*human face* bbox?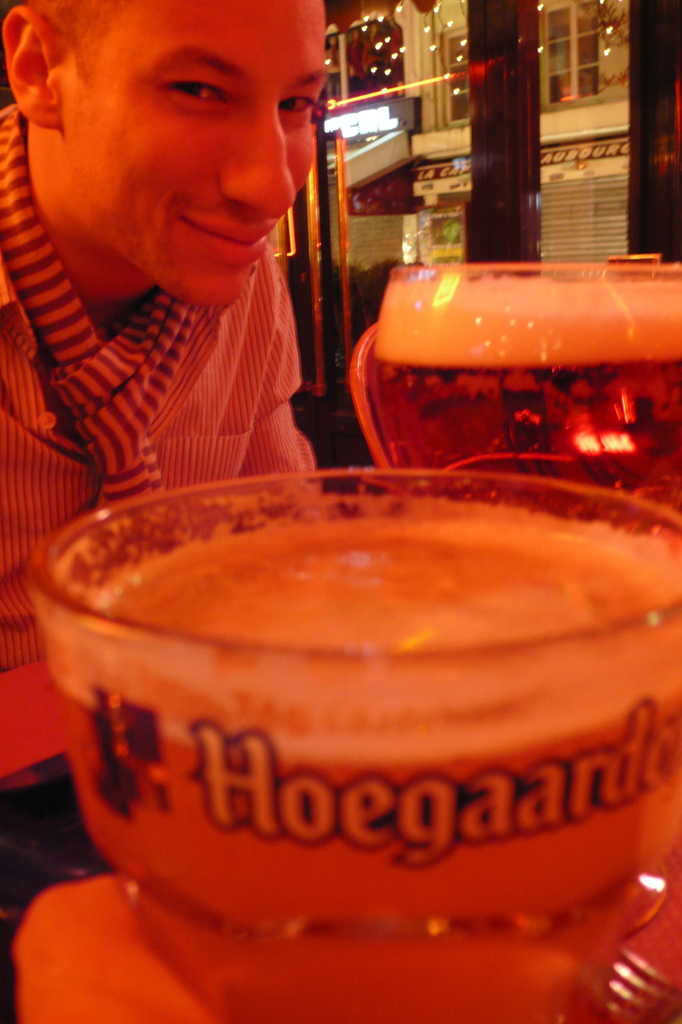
<bbox>63, 0, 324, 312</bbox>
